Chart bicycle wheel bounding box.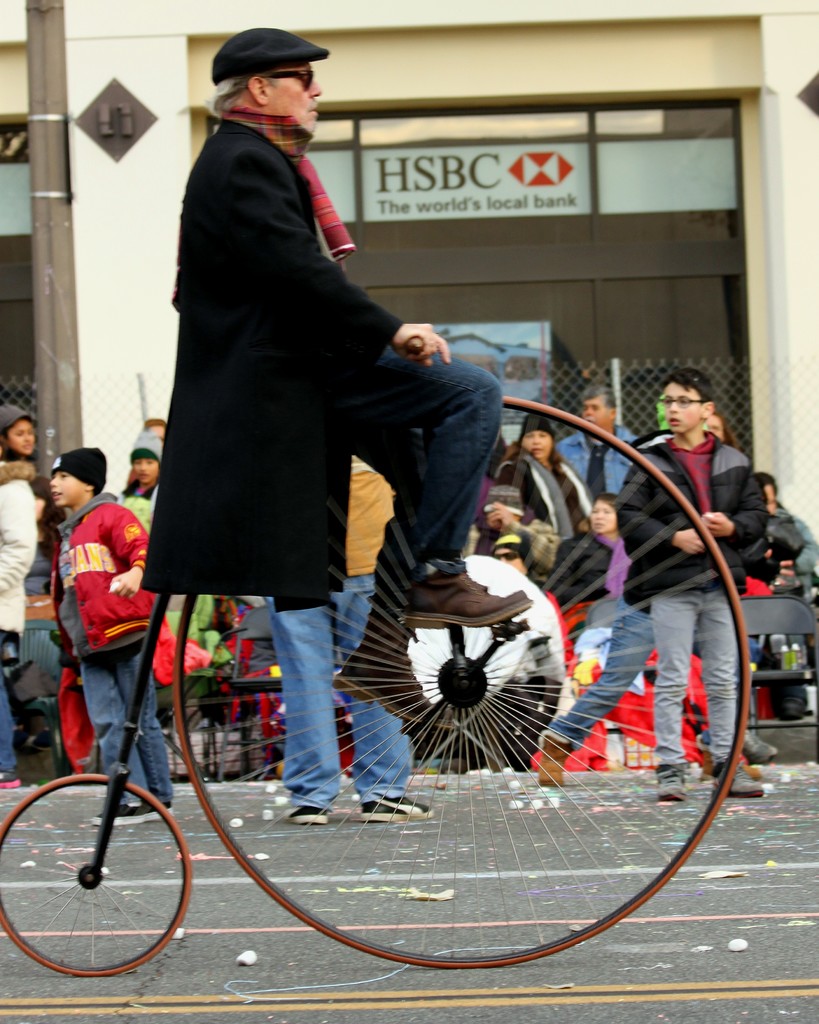
Charted: <region>173, 397, 754, 979</region>.
